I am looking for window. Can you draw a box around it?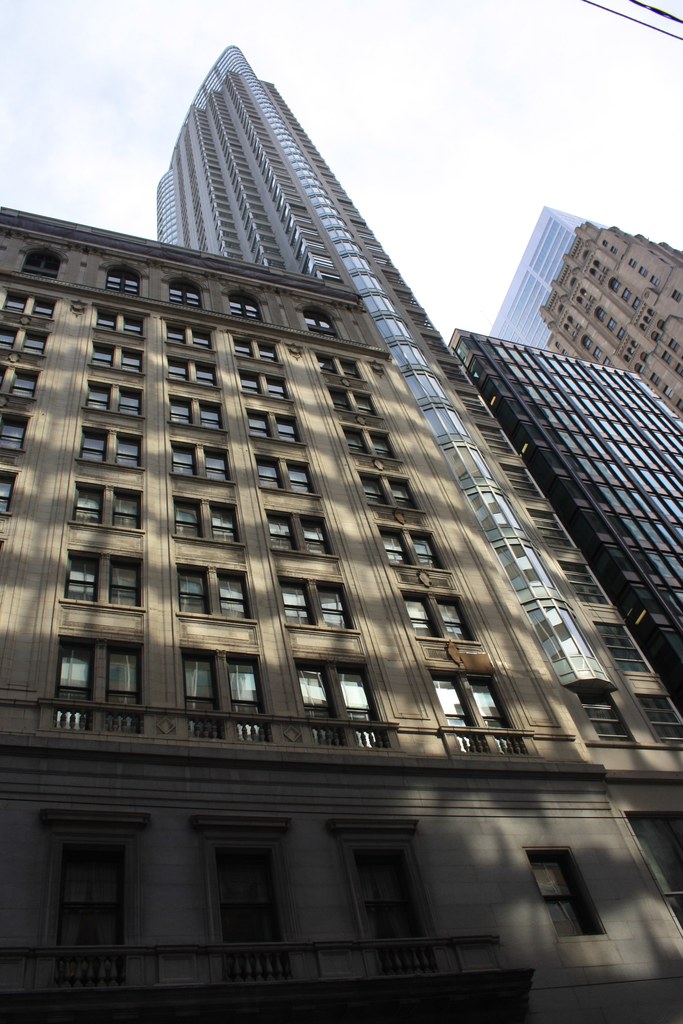
Sure, the bounding box is [left=263, top=510, right=337, bottom=550].
